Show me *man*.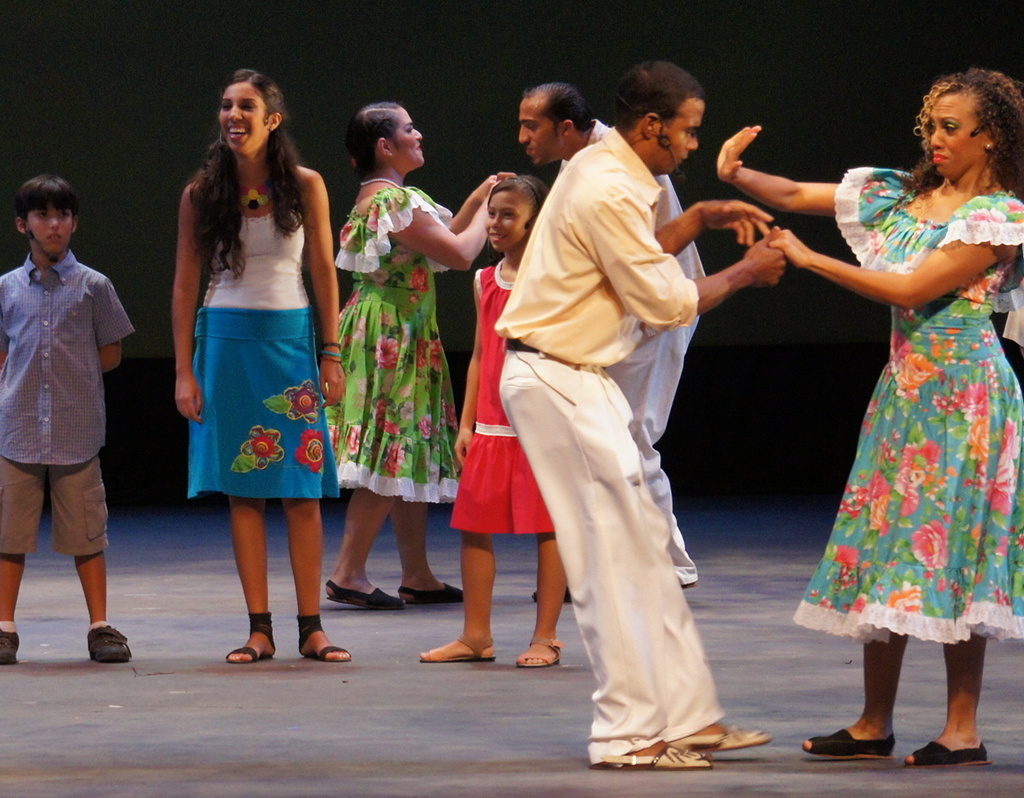
*man* is here: [x1=488, y1=57, x2=788, y2=772].
